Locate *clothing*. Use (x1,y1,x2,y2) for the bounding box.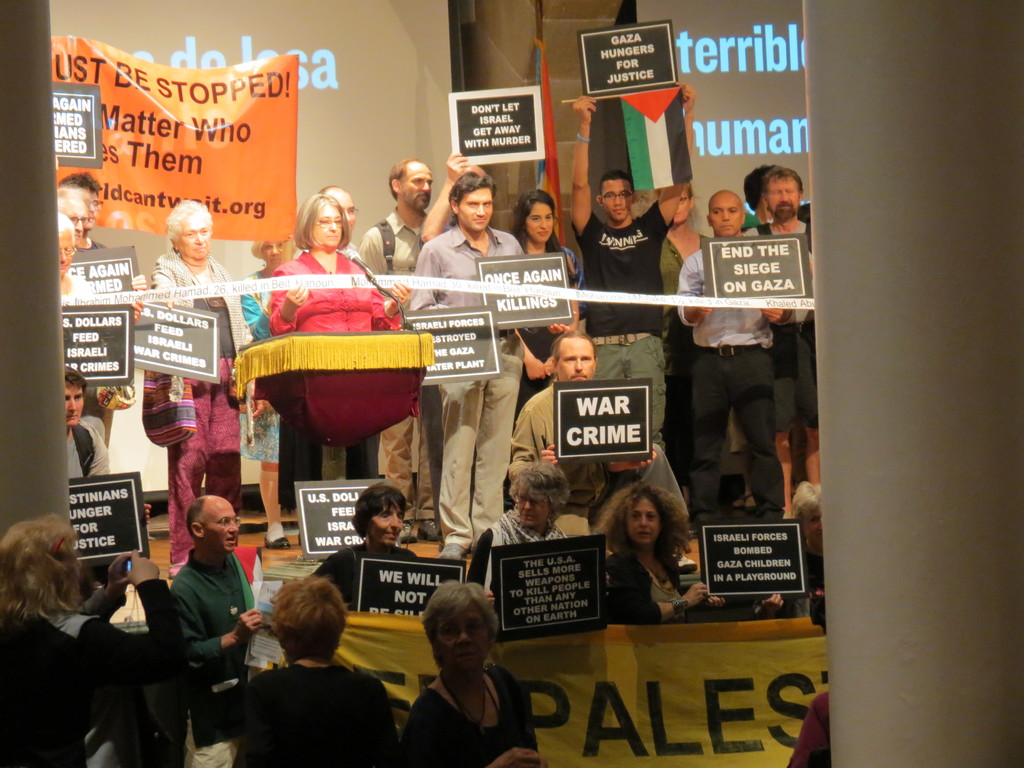
(413,224,519,316).
